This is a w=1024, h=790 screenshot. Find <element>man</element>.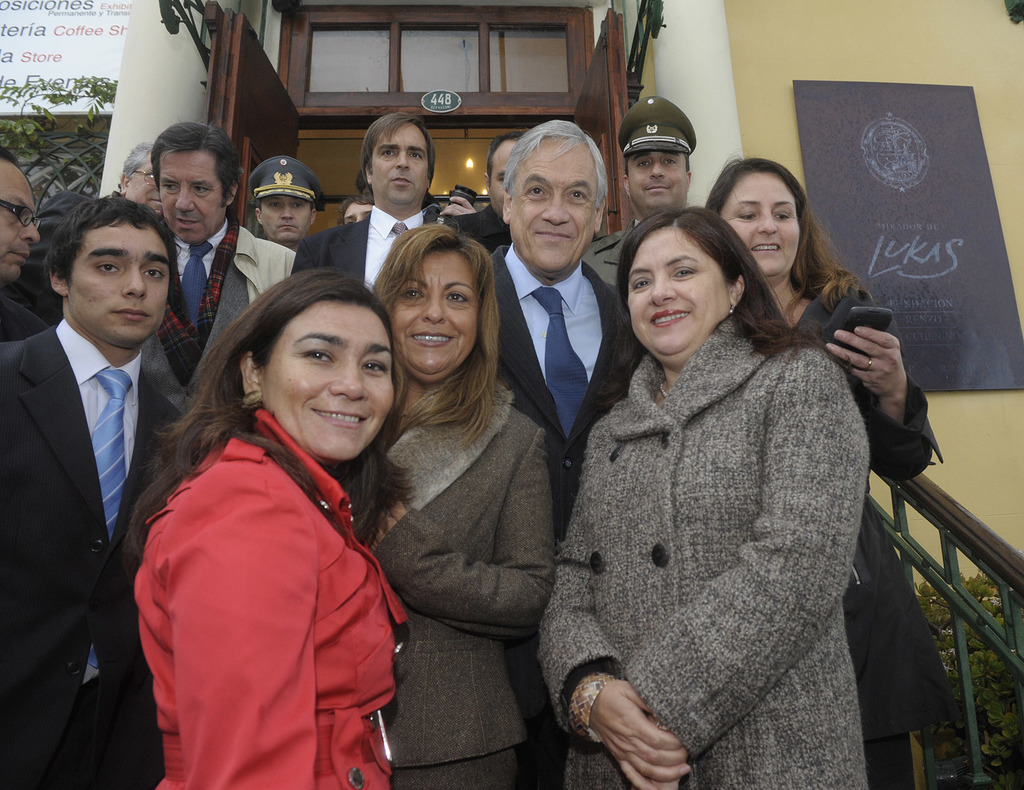
Bounding box: [10, 147, 209, 760].
